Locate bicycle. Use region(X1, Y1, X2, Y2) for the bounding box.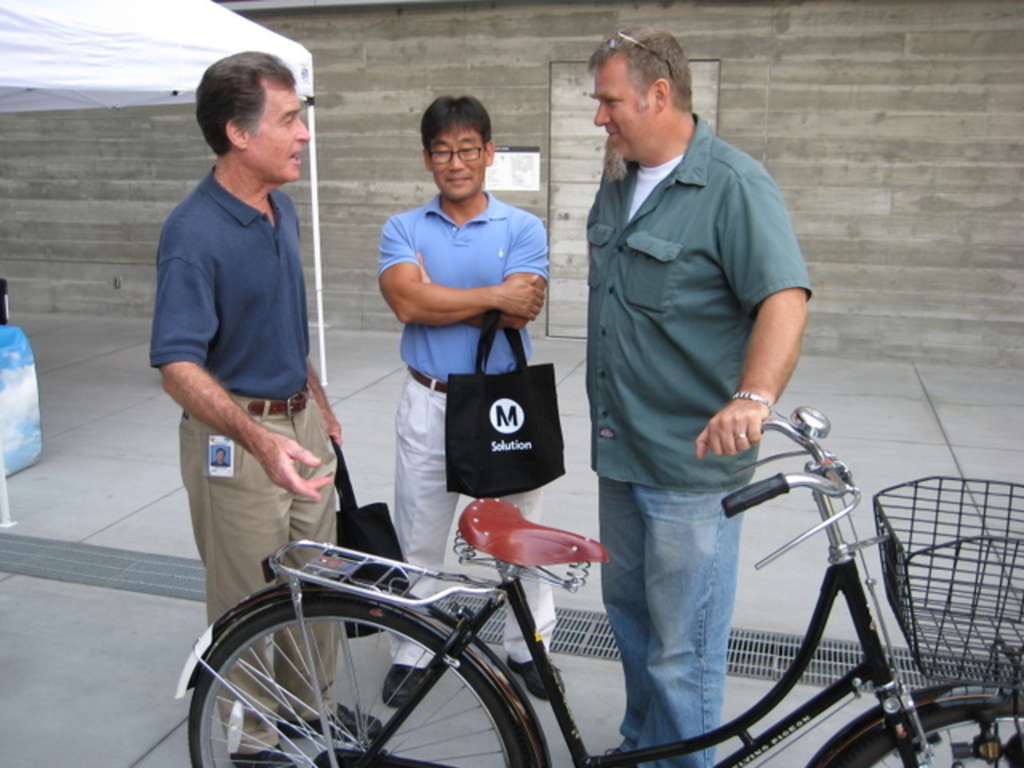
region(163, 394, 1022, 766).
